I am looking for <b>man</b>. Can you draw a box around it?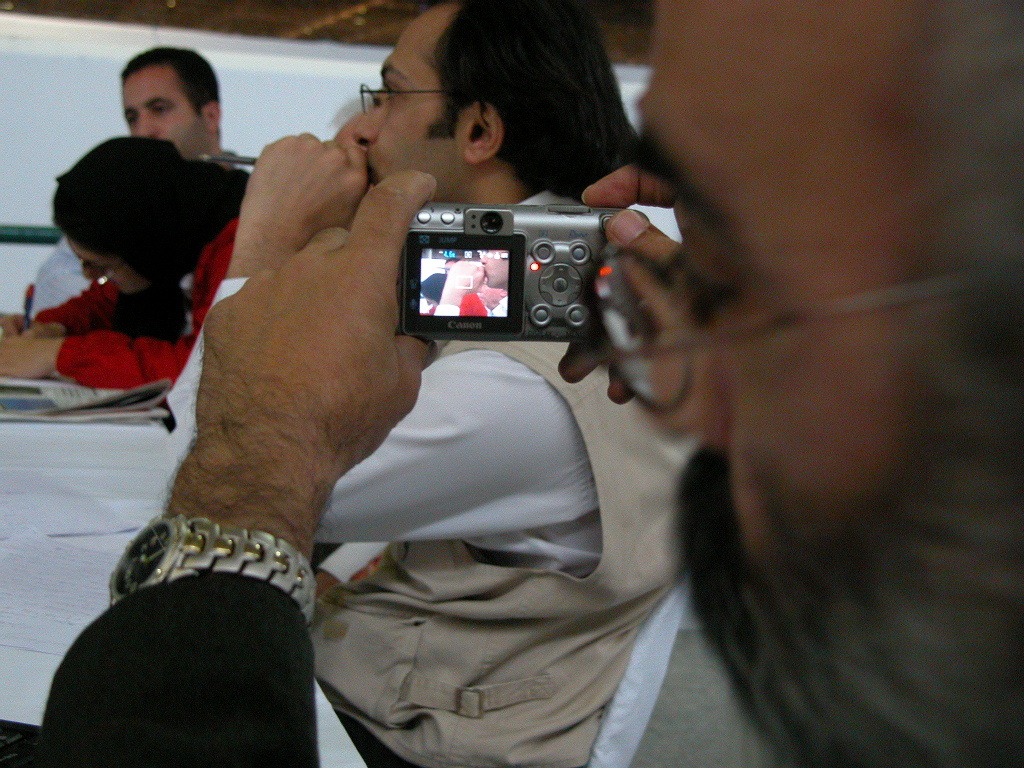
Sure, the bounding box is 24 60 289 332.
